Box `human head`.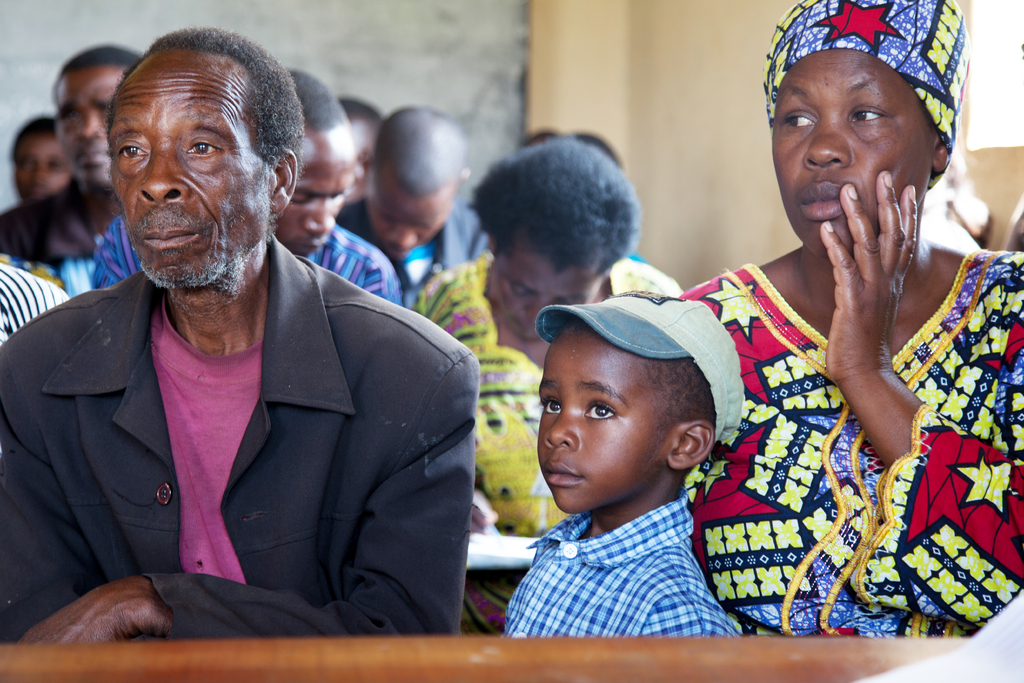
{"left": 48, "top": 46, "right": 141, "bottom": 185}.
